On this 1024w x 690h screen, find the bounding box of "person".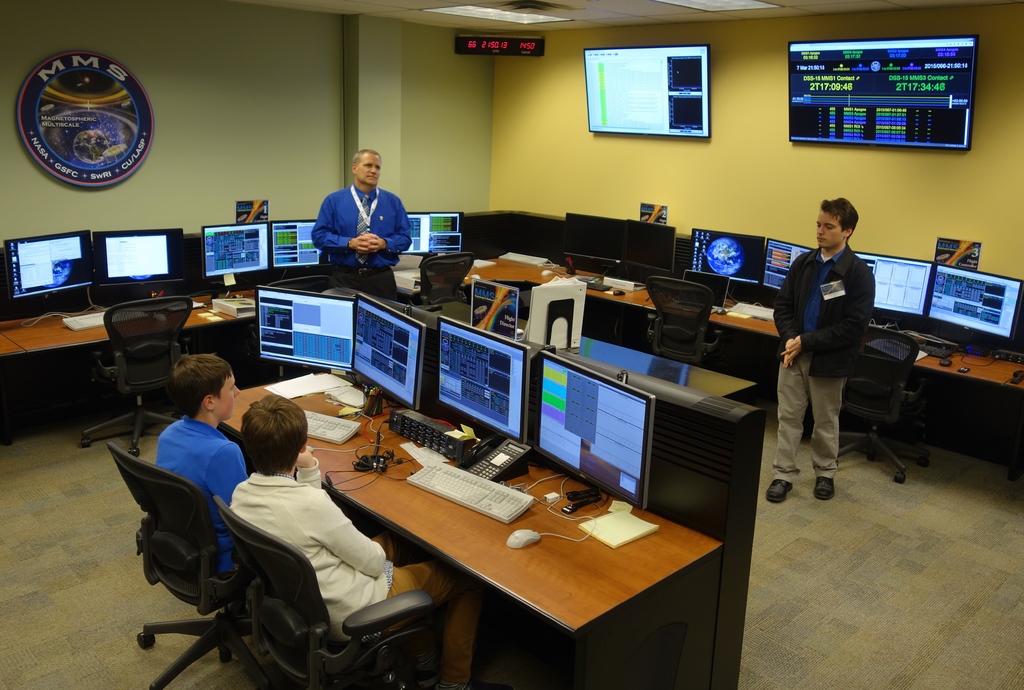
Bounding box: x1=770, y1=195, x2=879, y2=499.
